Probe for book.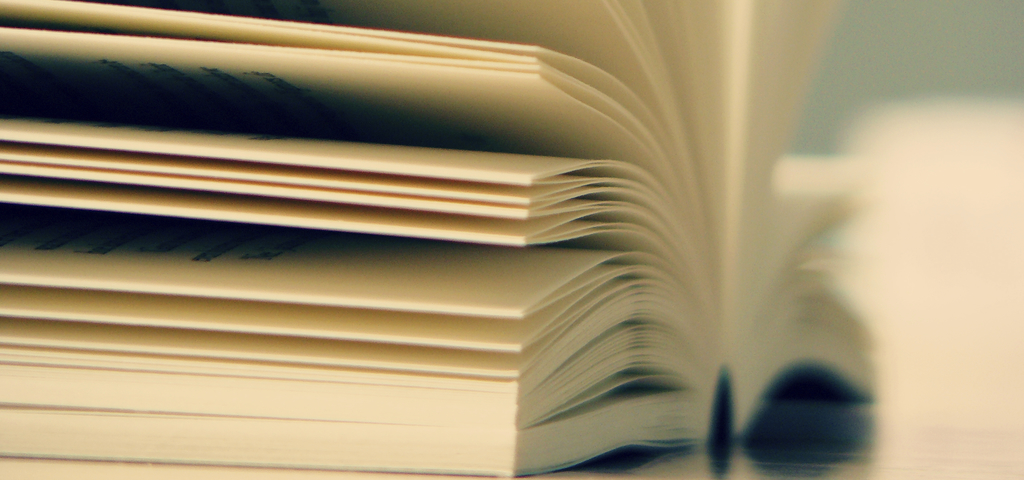
Probe result: box(0, 0, 906, 473).
